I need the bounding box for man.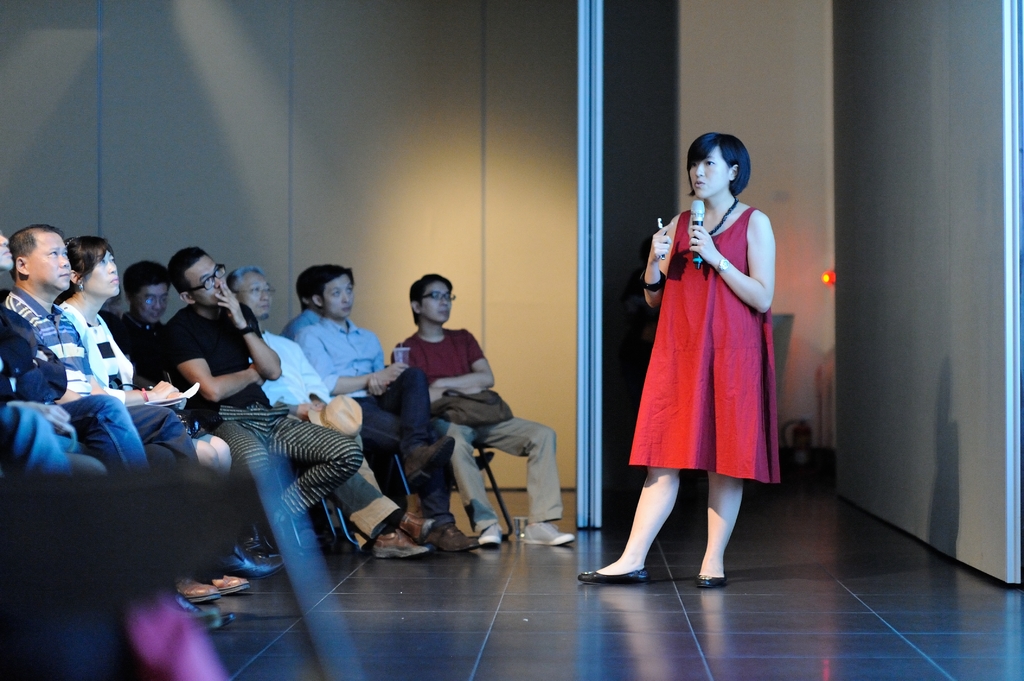
Here it is: region(122, 260, 173, 346).
